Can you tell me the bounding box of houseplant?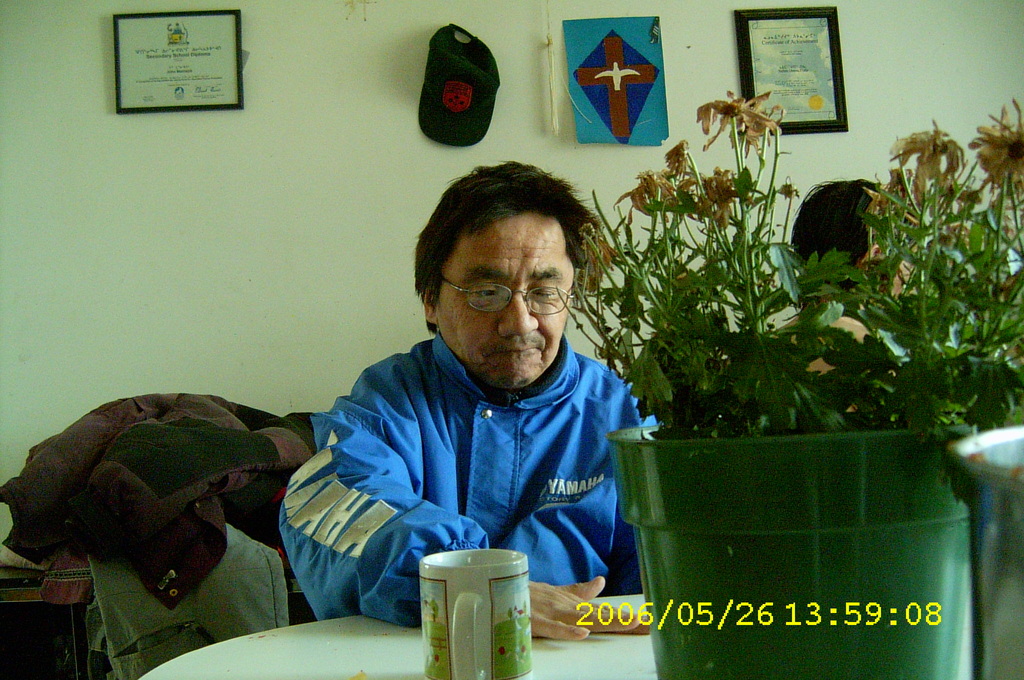
{"x1": 555, "y1": 87, "x2": 1023, "y2": 679}.
